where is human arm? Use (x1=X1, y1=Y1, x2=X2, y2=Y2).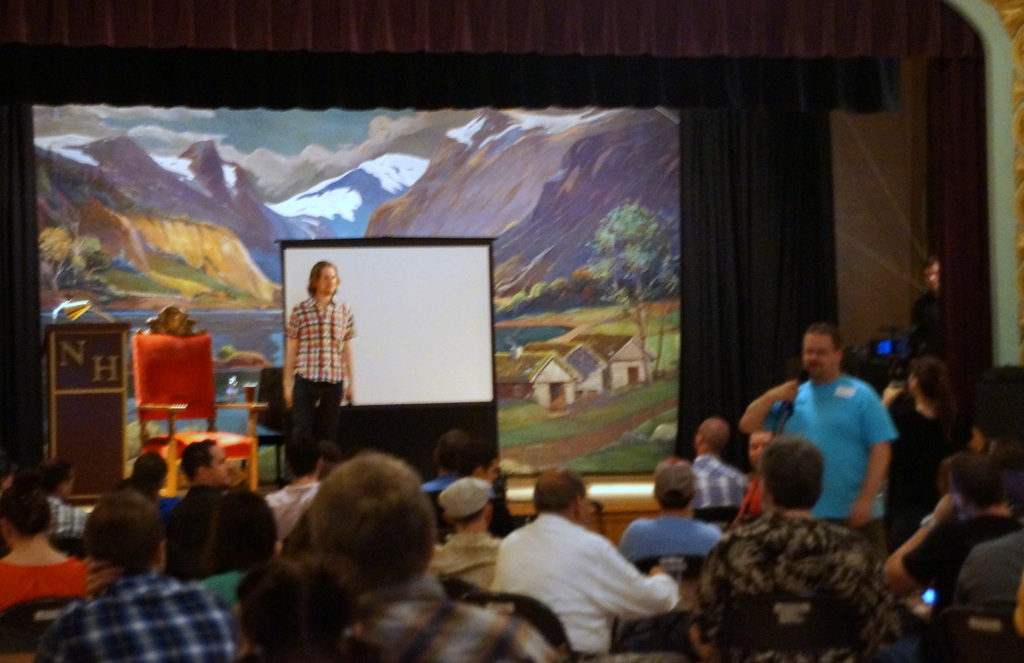
(x1=346, y1=314, x2=356, y2=404).
